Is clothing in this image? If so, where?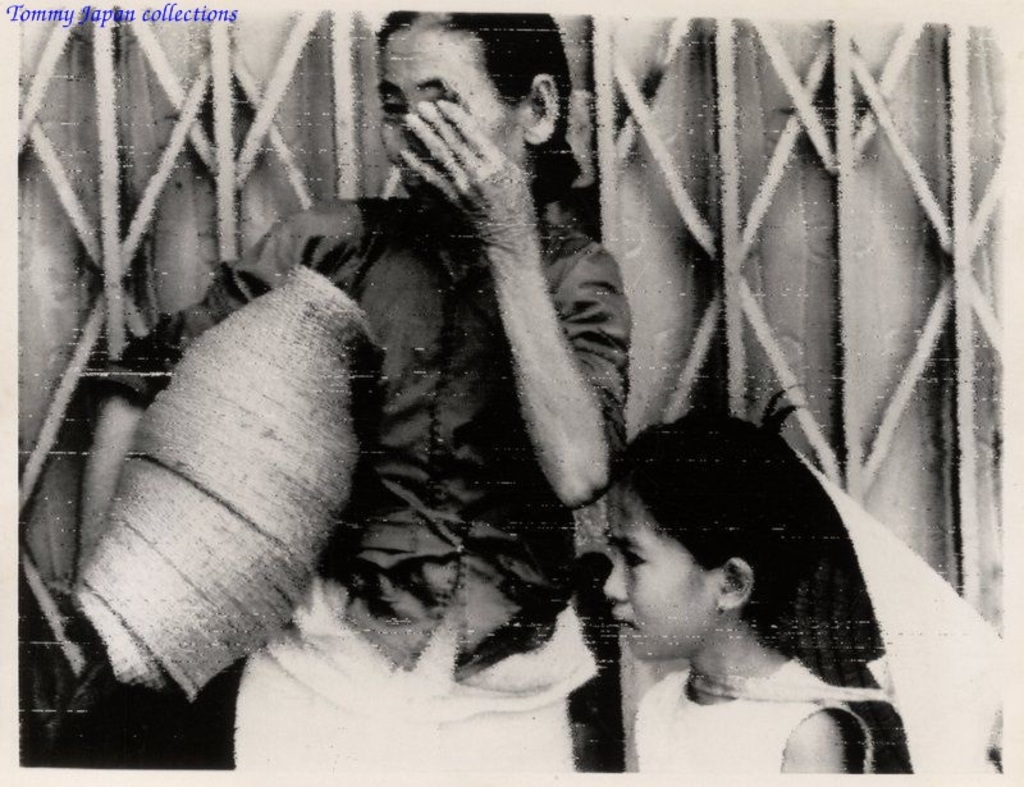
Yes, at (x1=630, y1=651, x2=874, y2=774).
